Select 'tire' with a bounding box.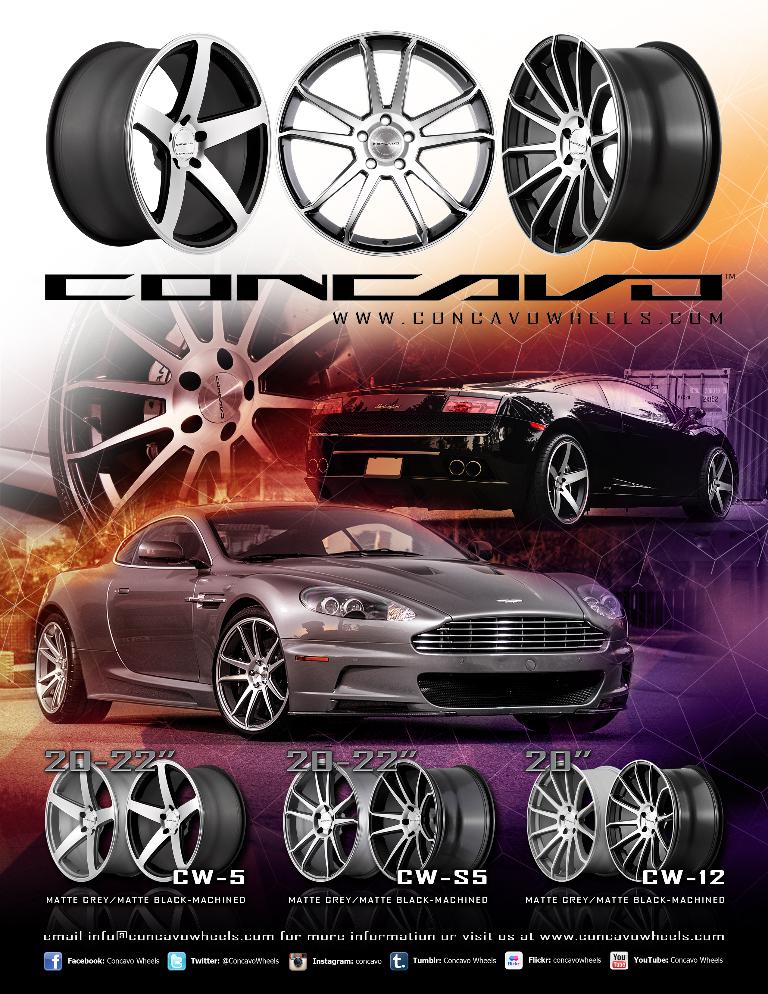
{"x1": 275, "y1": 30, "x2": 493, "y2": 258}.
